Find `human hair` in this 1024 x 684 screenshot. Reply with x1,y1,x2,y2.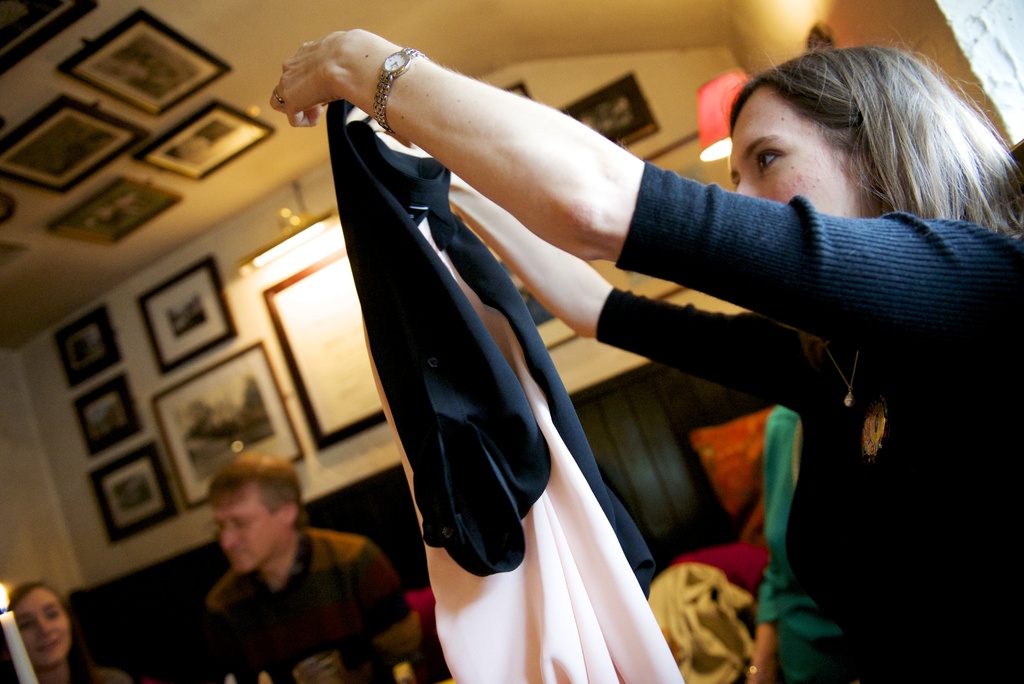
683,26,1023,251.
